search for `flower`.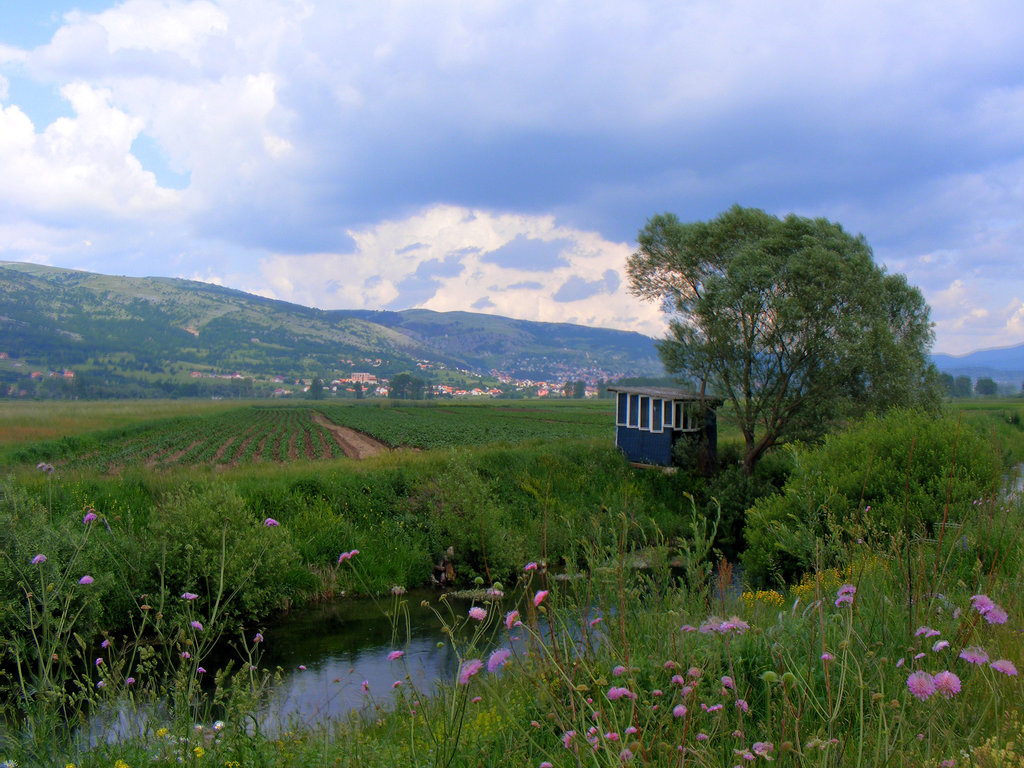
Found at <bbox>815, 647, 838, 664</bbox>.
